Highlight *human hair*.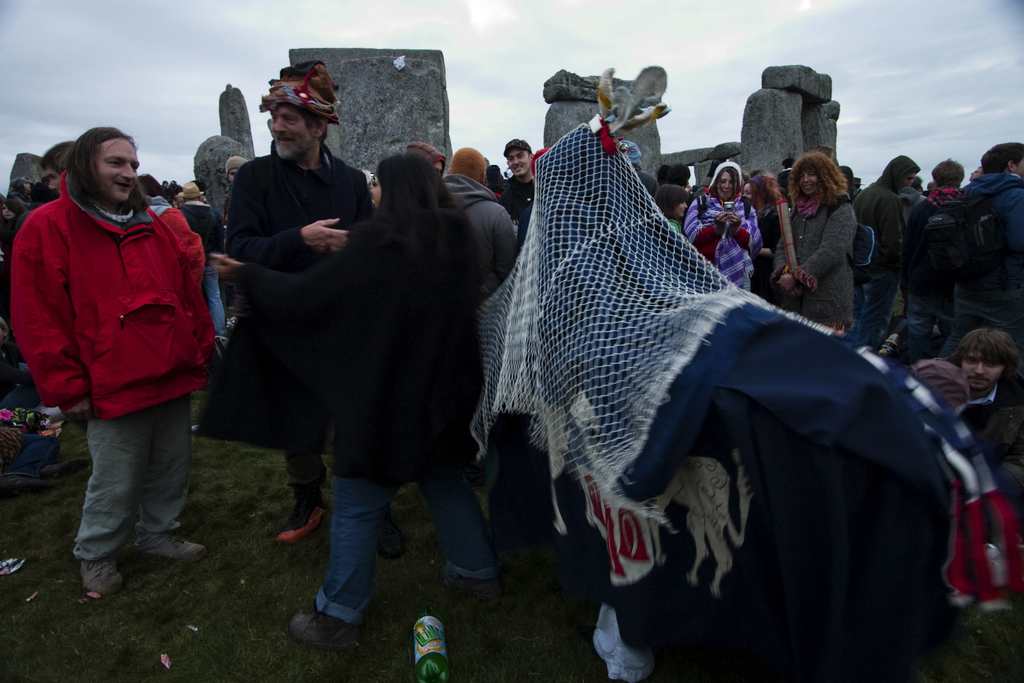
Highlighted region: l=927, t=179, r=935, b=190.
